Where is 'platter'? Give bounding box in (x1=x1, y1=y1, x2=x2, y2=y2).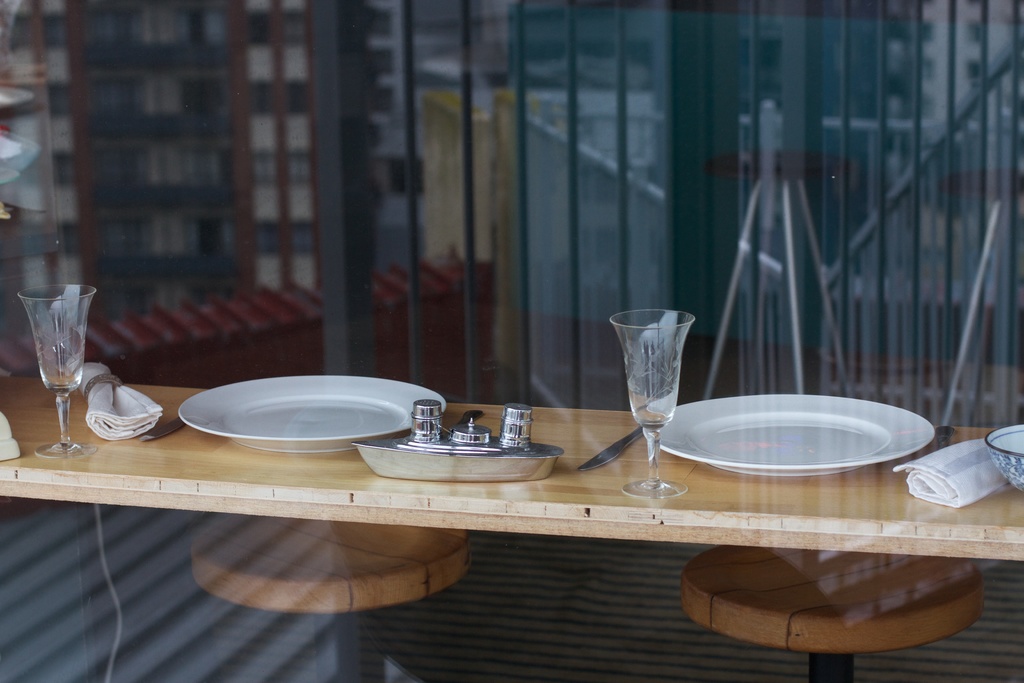
(x1=644, y1=391, x2=936, y2=472).
